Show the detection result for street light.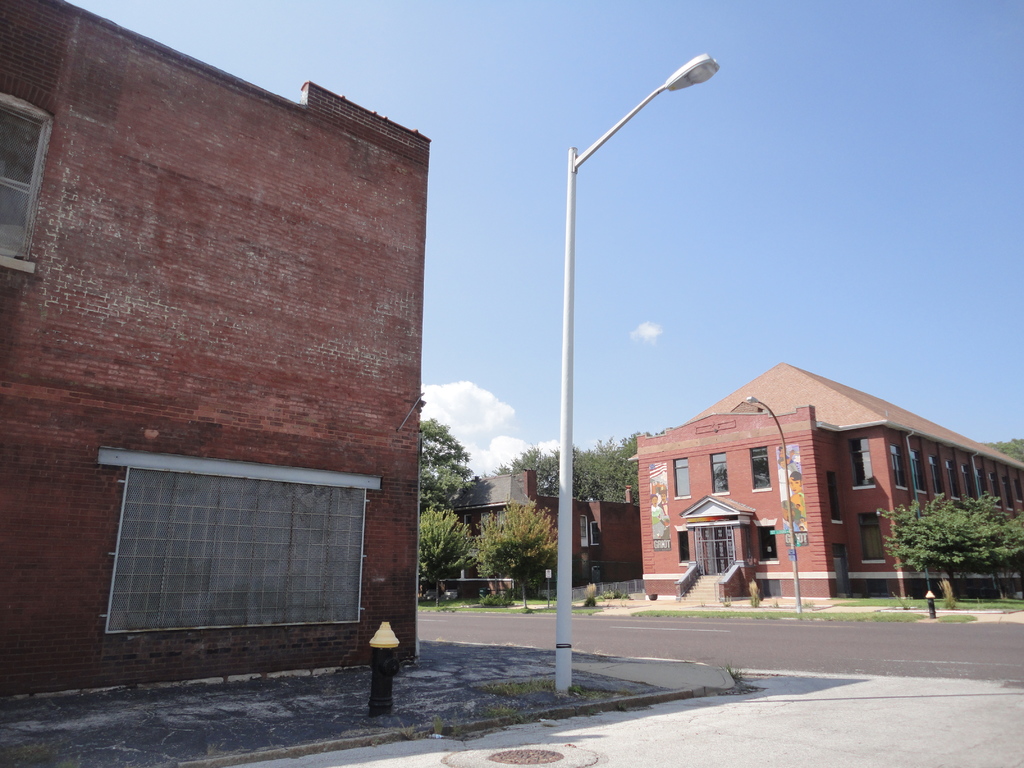
rect(524, 33, 707, 636).
